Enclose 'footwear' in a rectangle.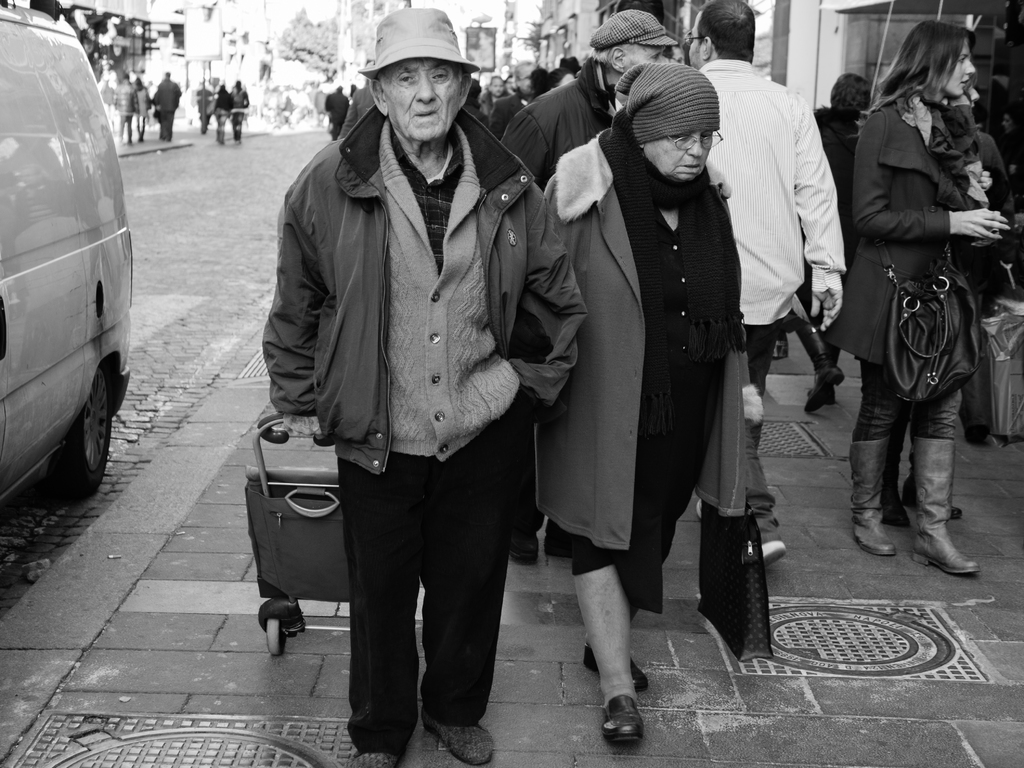
[x1=582, y1=644, x2=646, y2=693].
